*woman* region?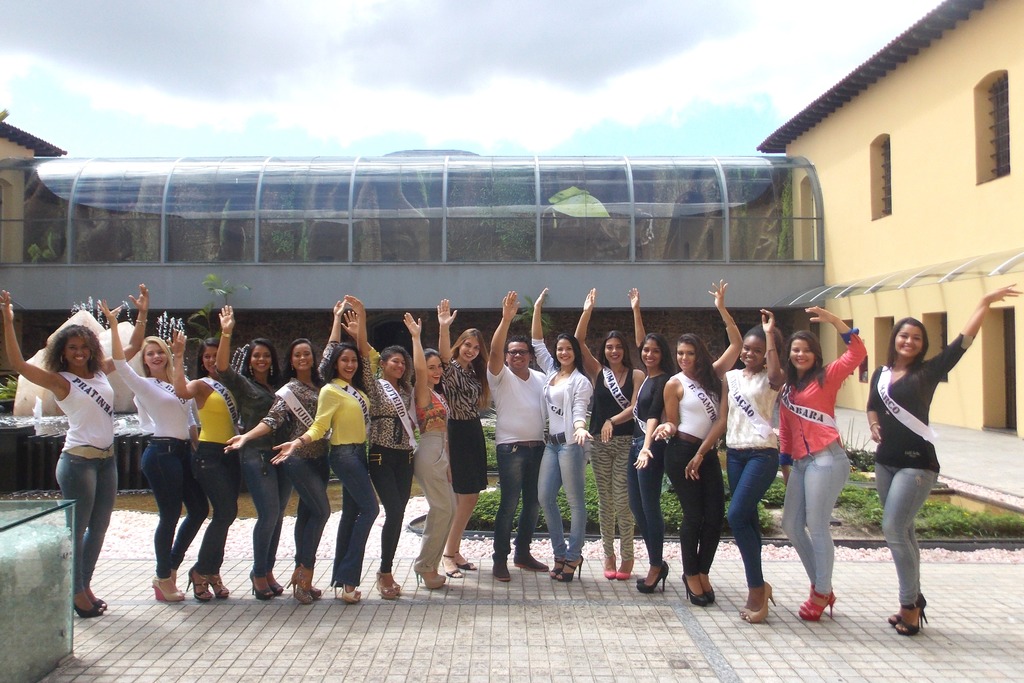
[left=572, top=286, right=647, bottom=580]
